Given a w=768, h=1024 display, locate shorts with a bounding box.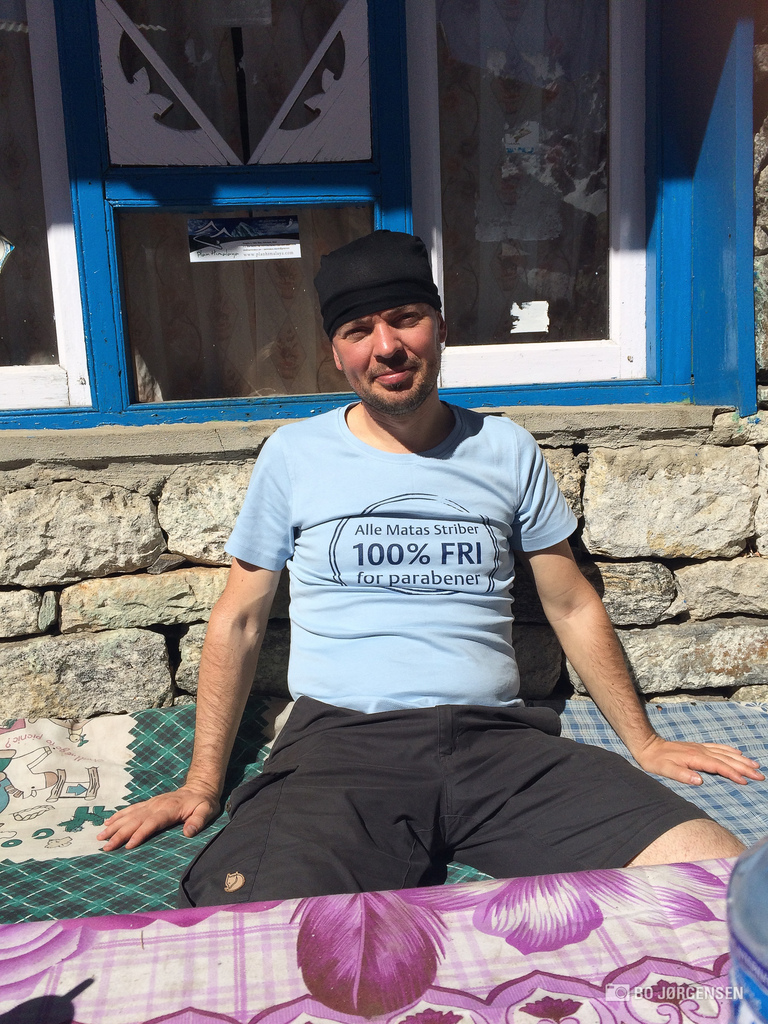
Located: (138,705,650,925).
